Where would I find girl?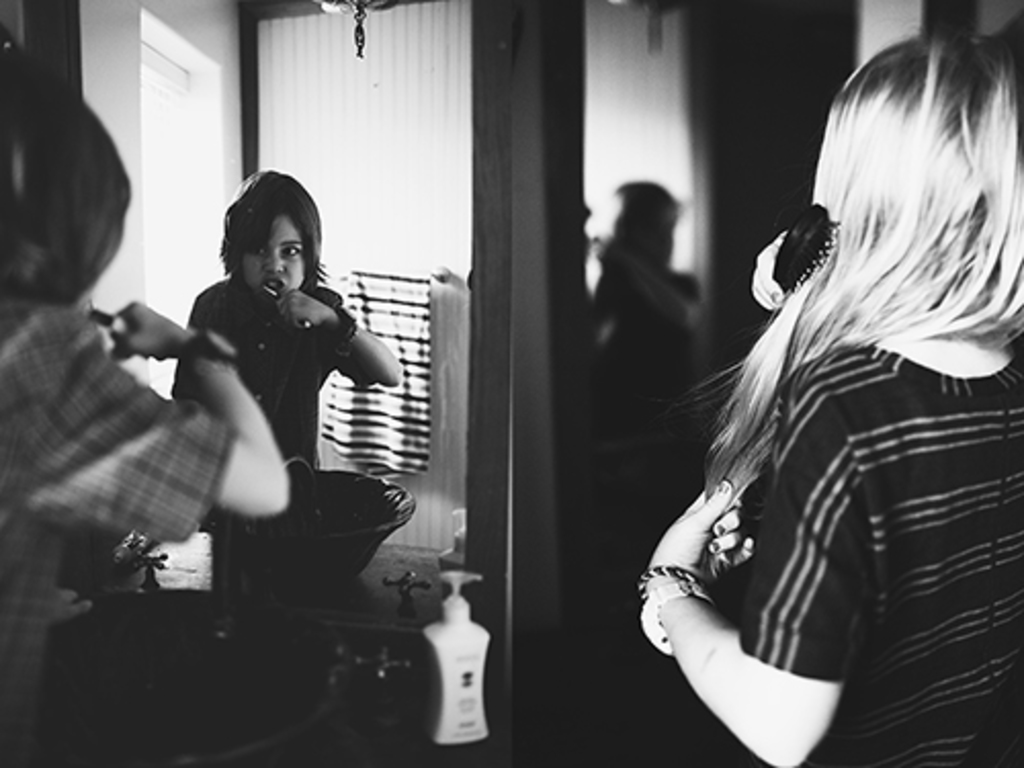
At box(641, 16, 1022, 766).
